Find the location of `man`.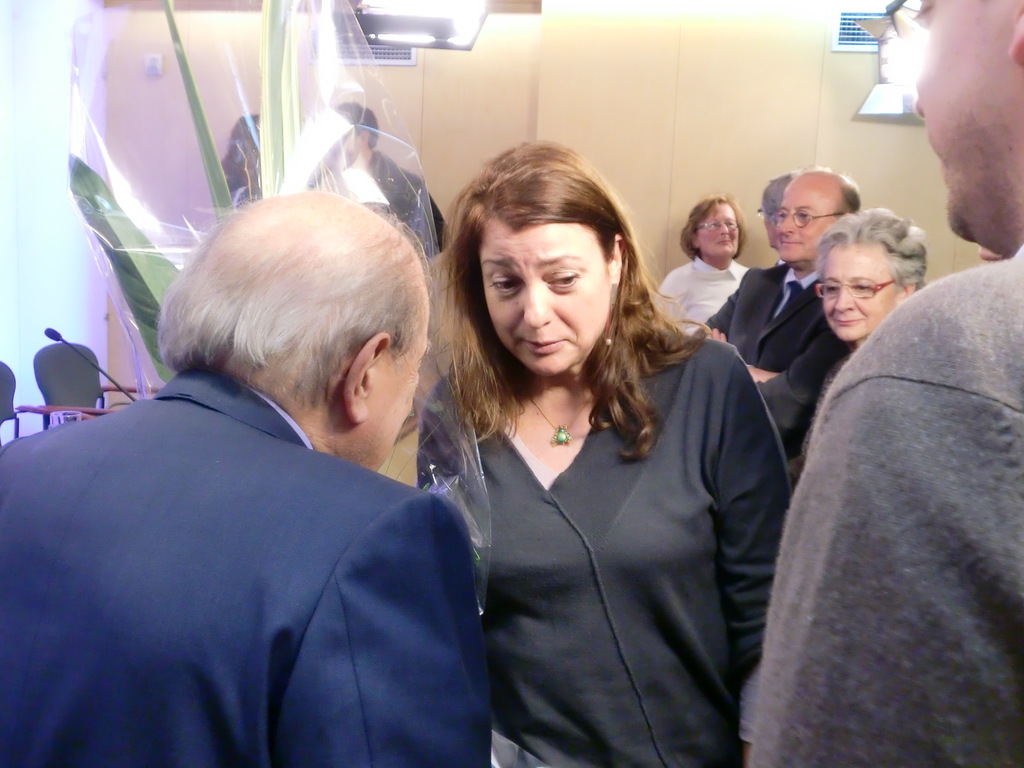
Location: 704,166,860,488.
